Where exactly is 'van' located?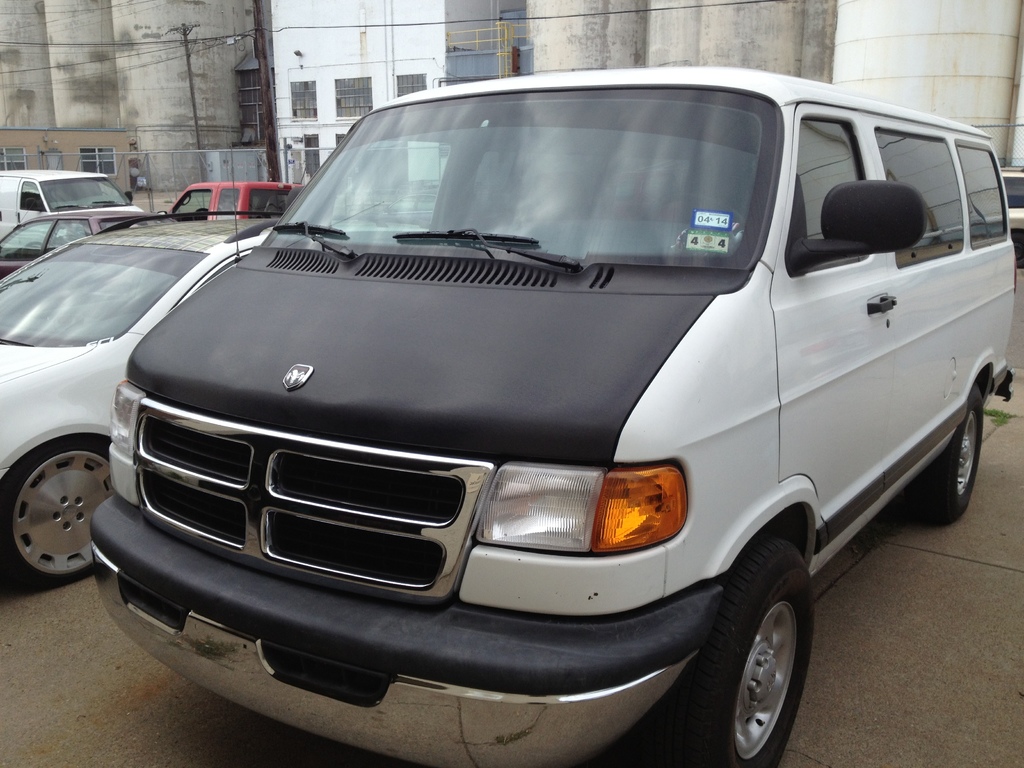
Its bounding box is <bbox>0, 167, 148, 250</bbox>.
